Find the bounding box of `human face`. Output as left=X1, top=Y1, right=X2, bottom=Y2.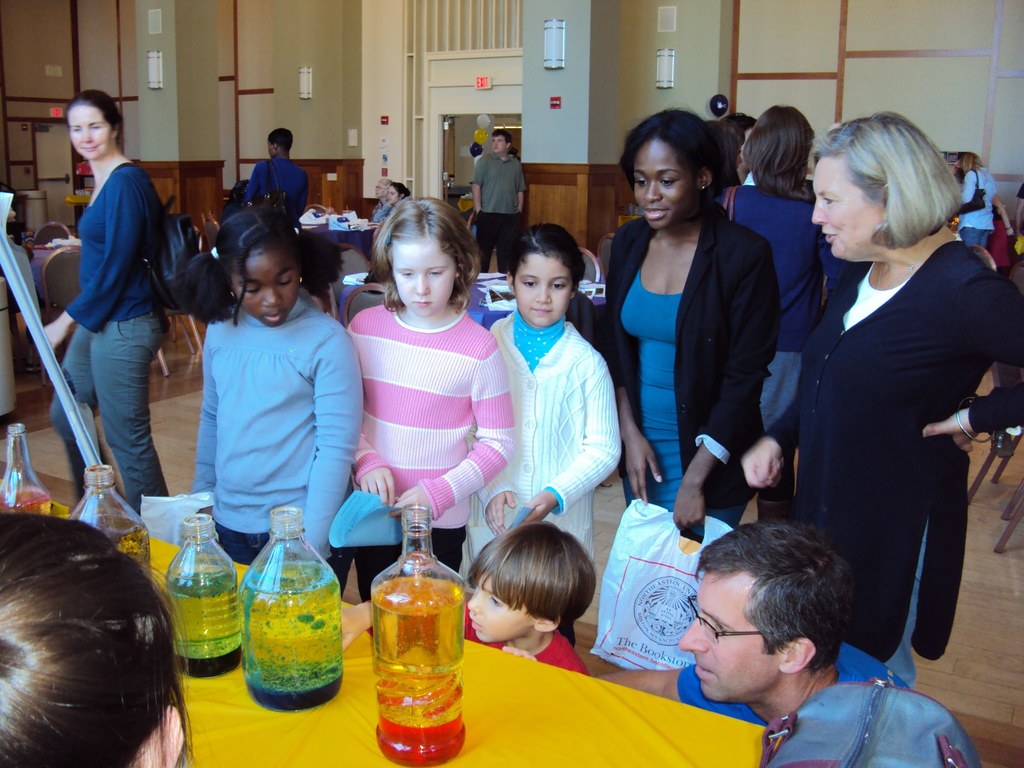
left=634, top=151, right=686, bottom=230.
